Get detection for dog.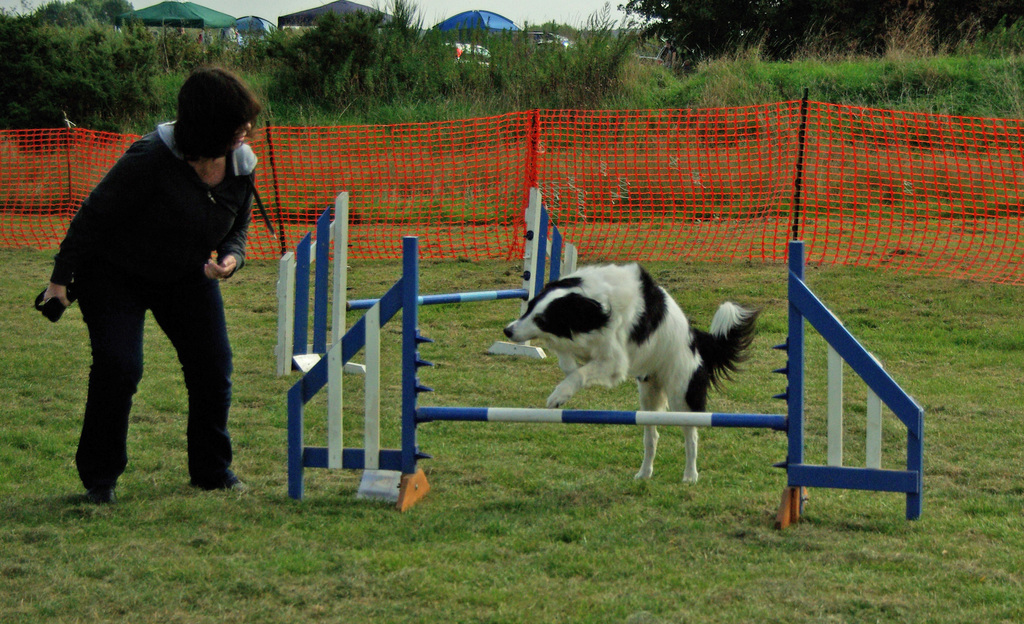
Detection: (left=502, top=261, right=764, bottom=486).
